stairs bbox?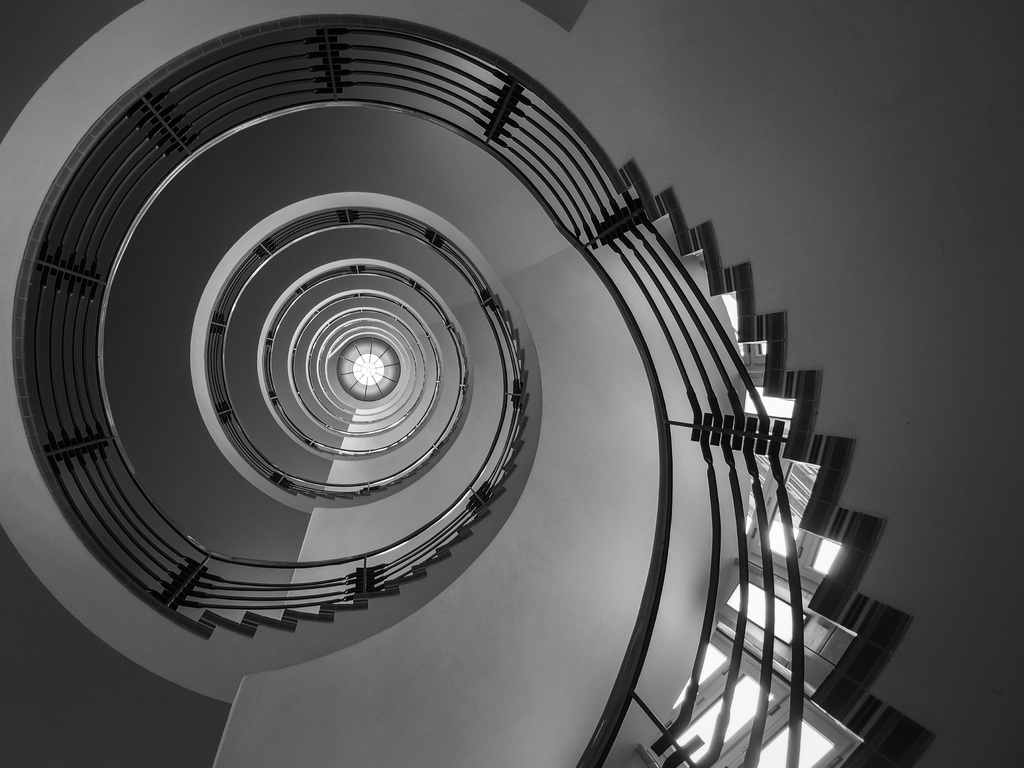
x1=196, y1=294, x2=535, y2=643
